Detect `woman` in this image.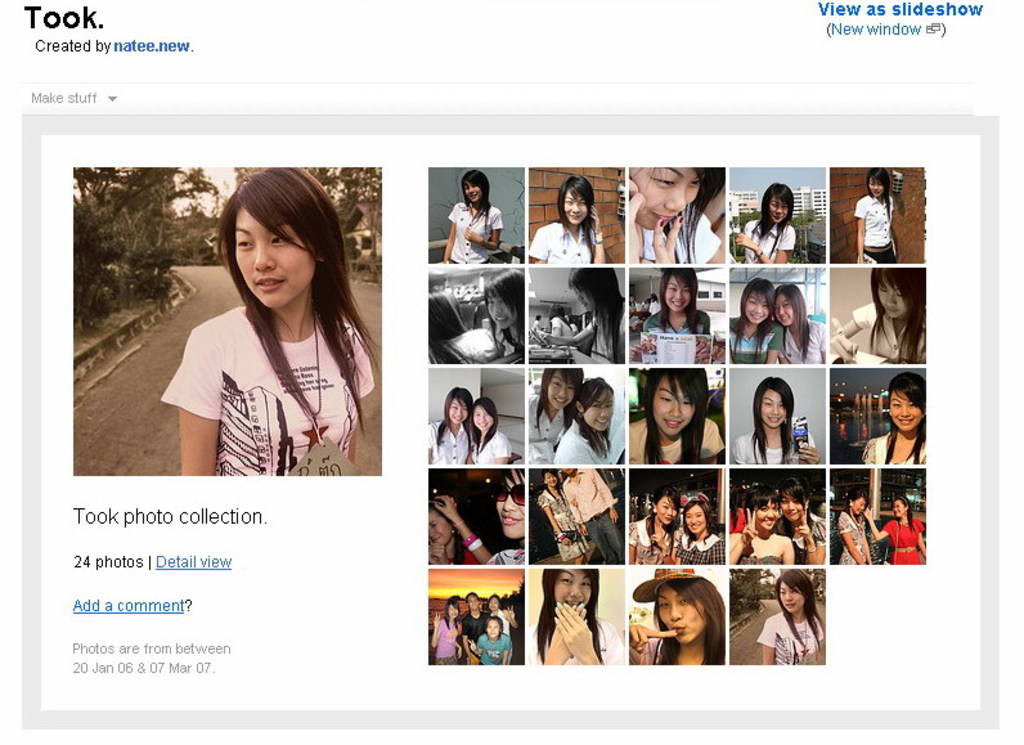
Detection: bbox(428, 495, 479, 566).
